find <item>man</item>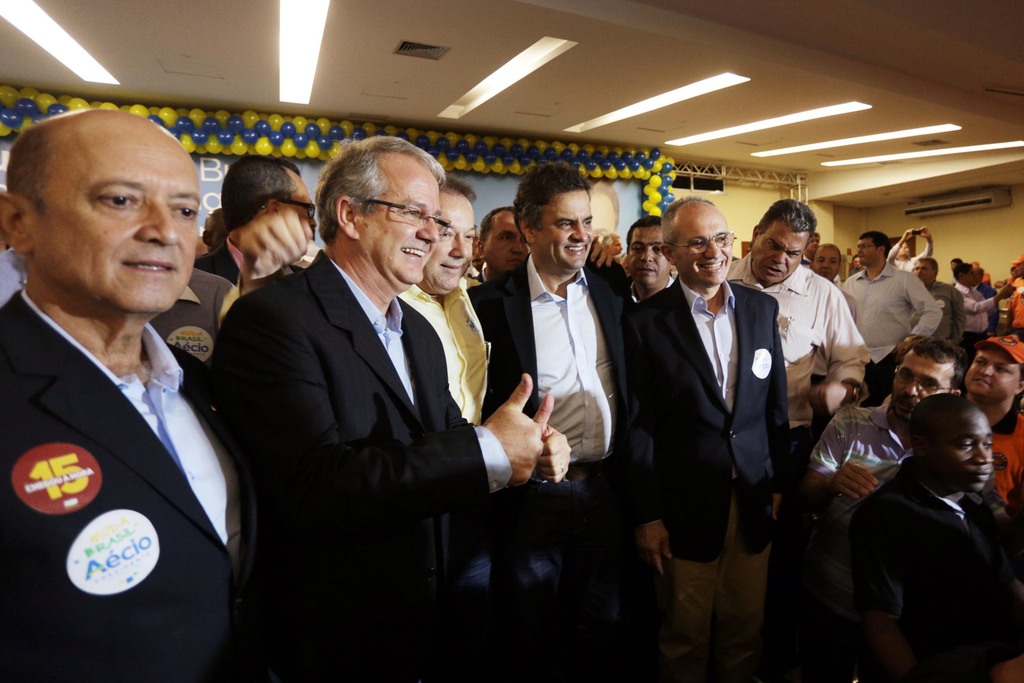
bbox=(190, 152, 323, 296)
